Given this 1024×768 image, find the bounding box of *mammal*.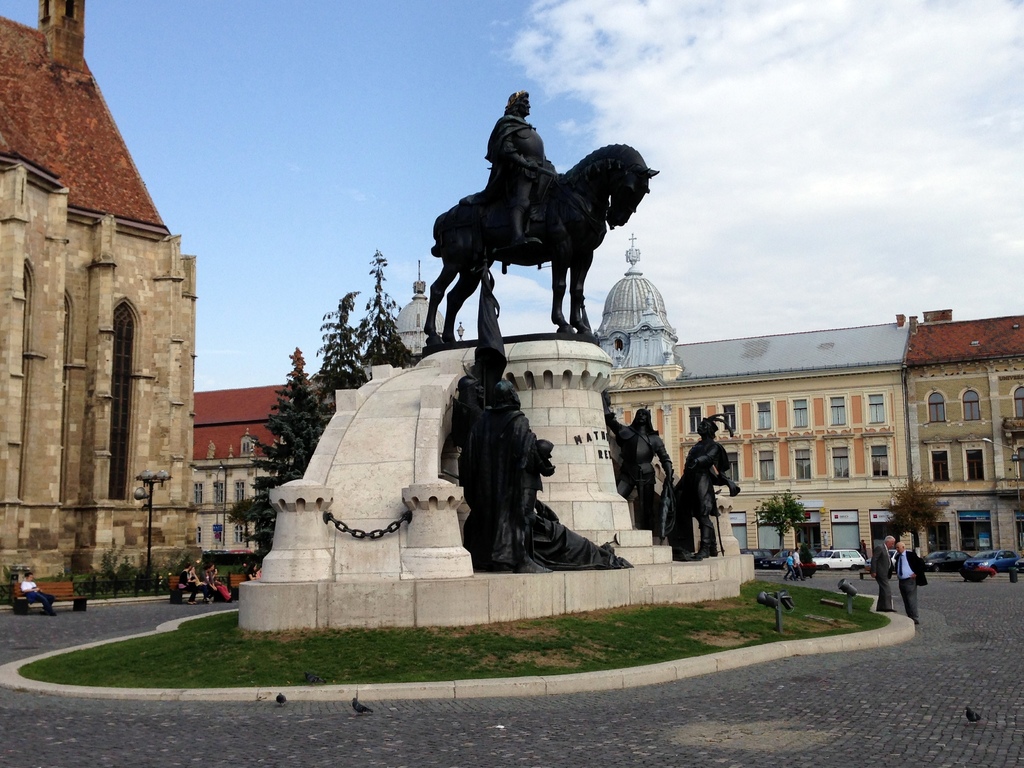
x1=599 y1=403 x2=673 y2=534.
